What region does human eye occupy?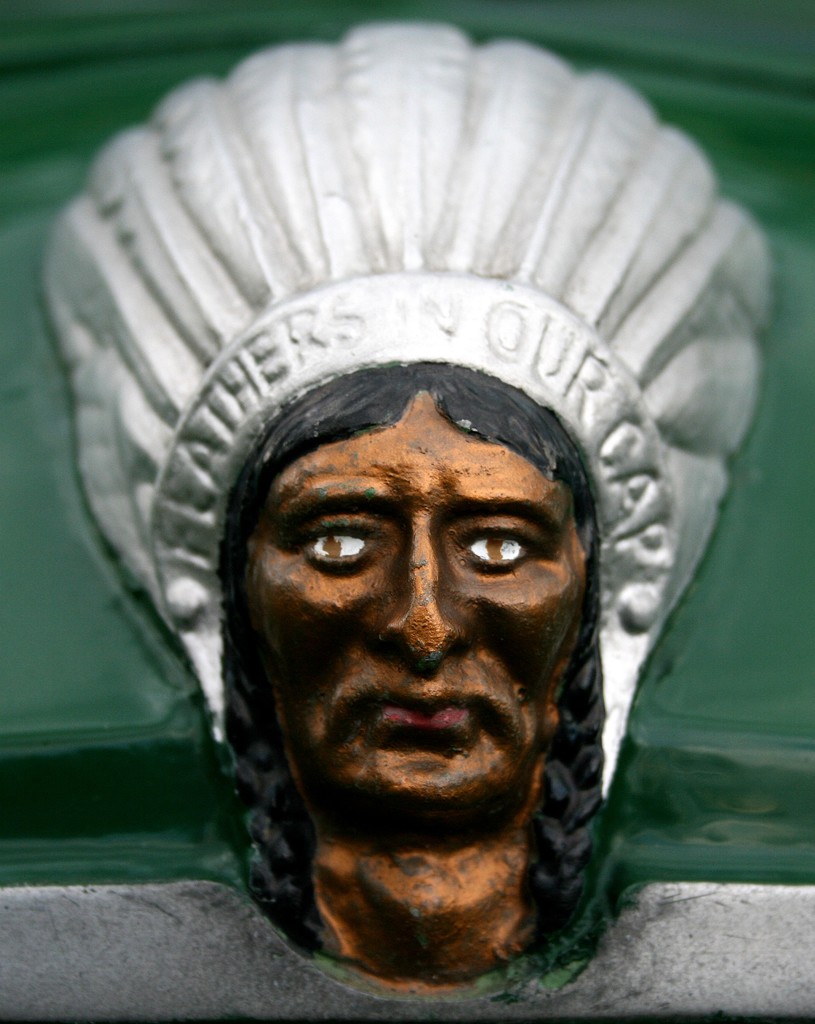
crop(304, 511, 383, 574).
